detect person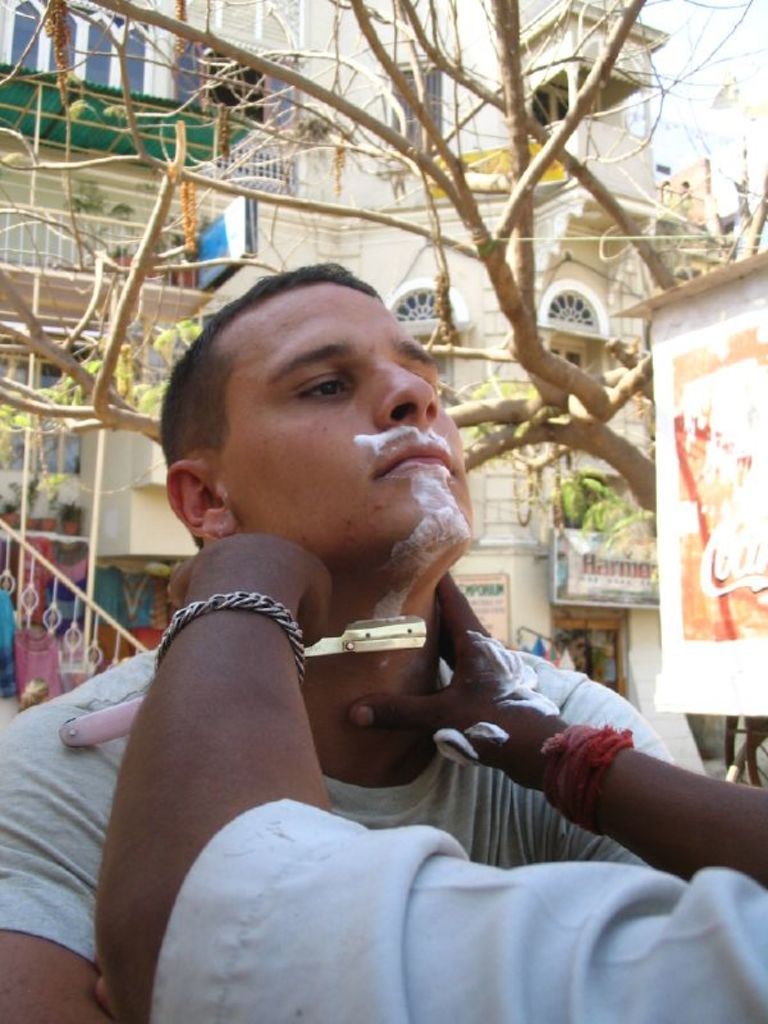
left=92, top=522, right=767, bottom=1023
